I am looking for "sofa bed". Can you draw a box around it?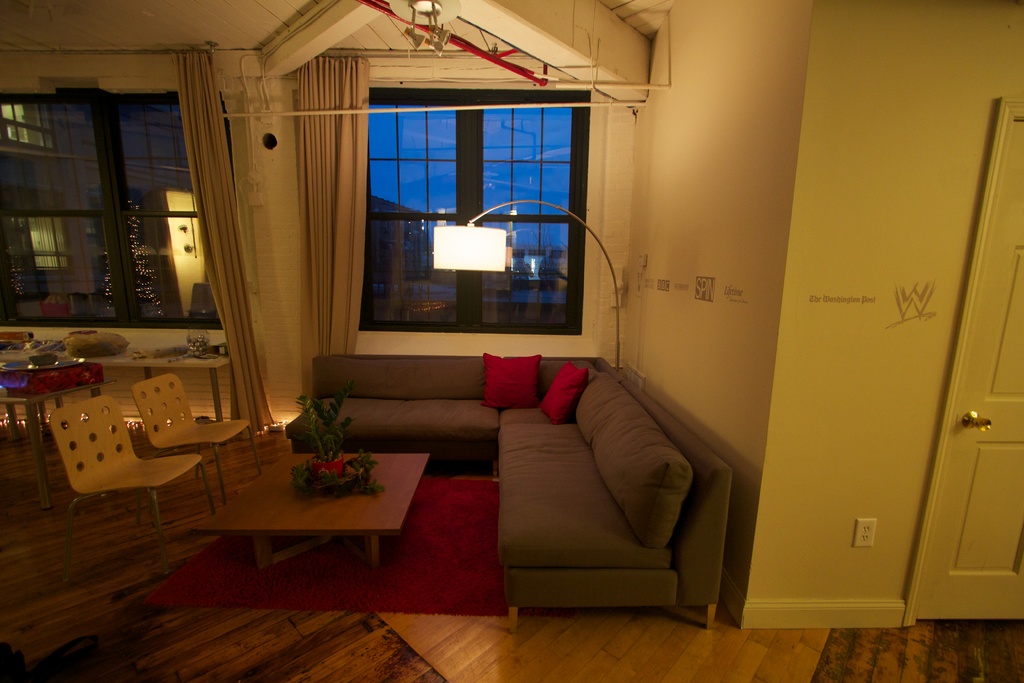
Sure, the bounding box is l=287, t=341, r=736, b=629.
